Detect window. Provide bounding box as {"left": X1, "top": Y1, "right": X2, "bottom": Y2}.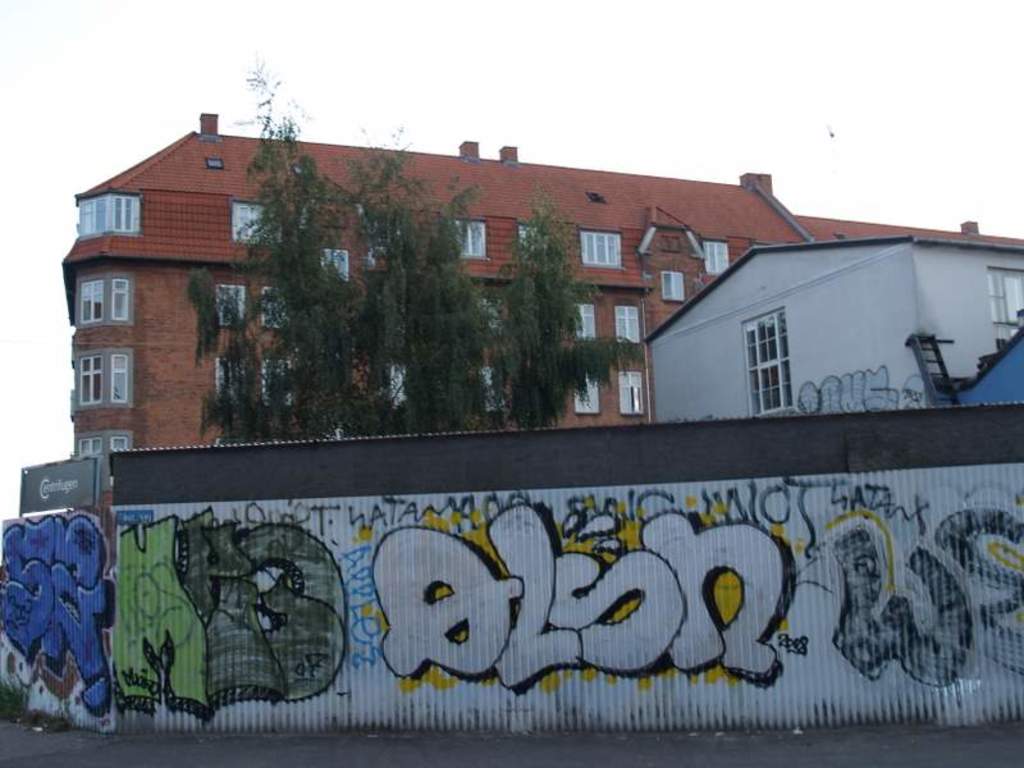
{"left": 216, "top": 357, "right": 260, "bottom": 419}.
